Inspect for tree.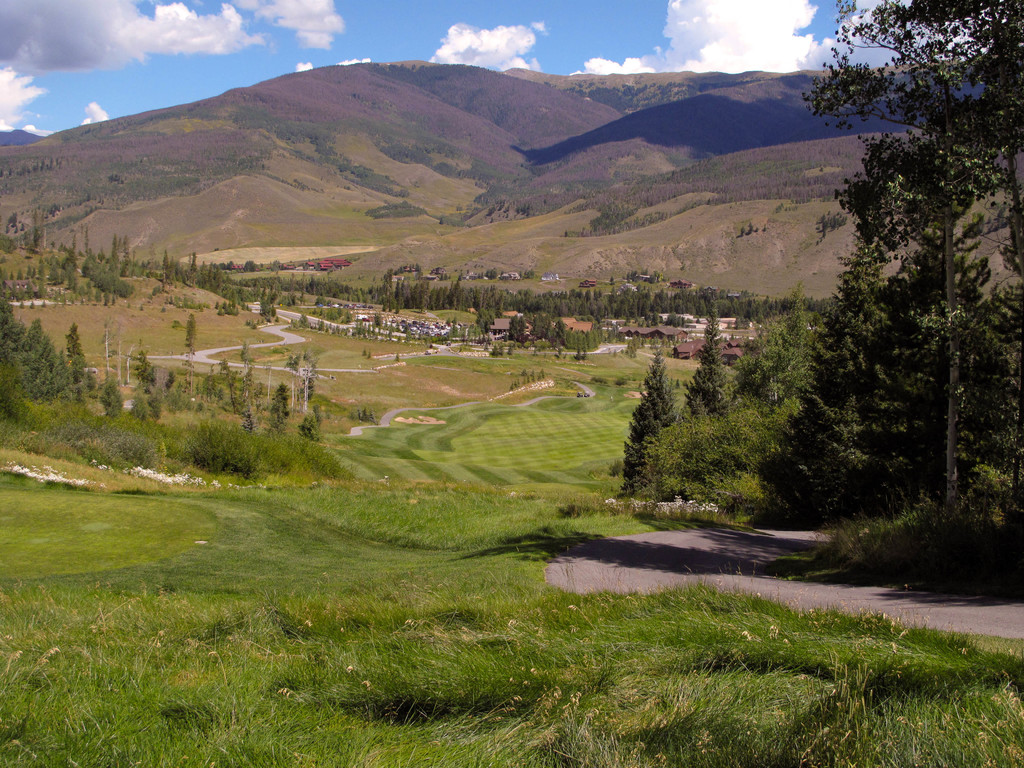
Inspection: Rect(124, 349, 159, 393).
